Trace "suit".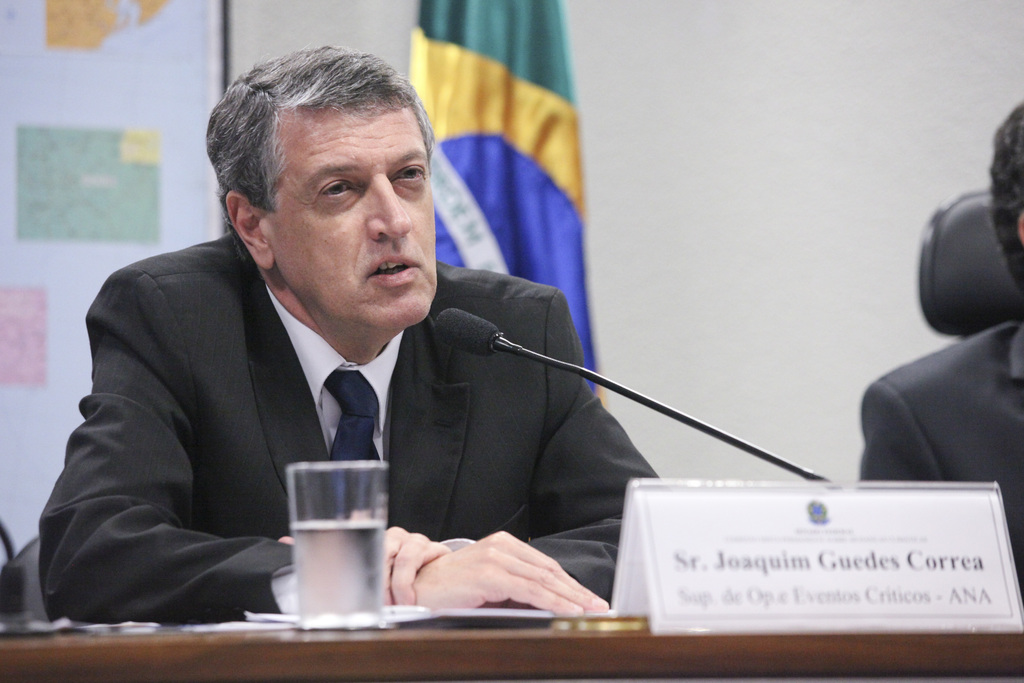
Traced to bbox(28, 218, 598, 621).
